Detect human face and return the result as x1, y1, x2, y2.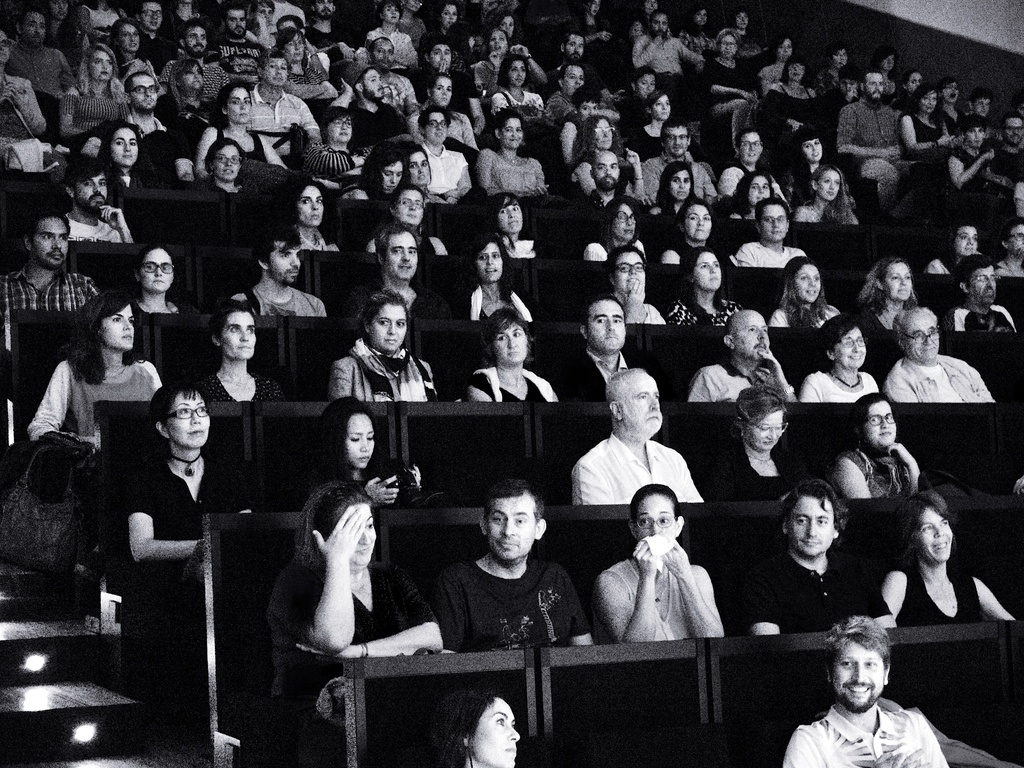
164, 390, 211, 447.
